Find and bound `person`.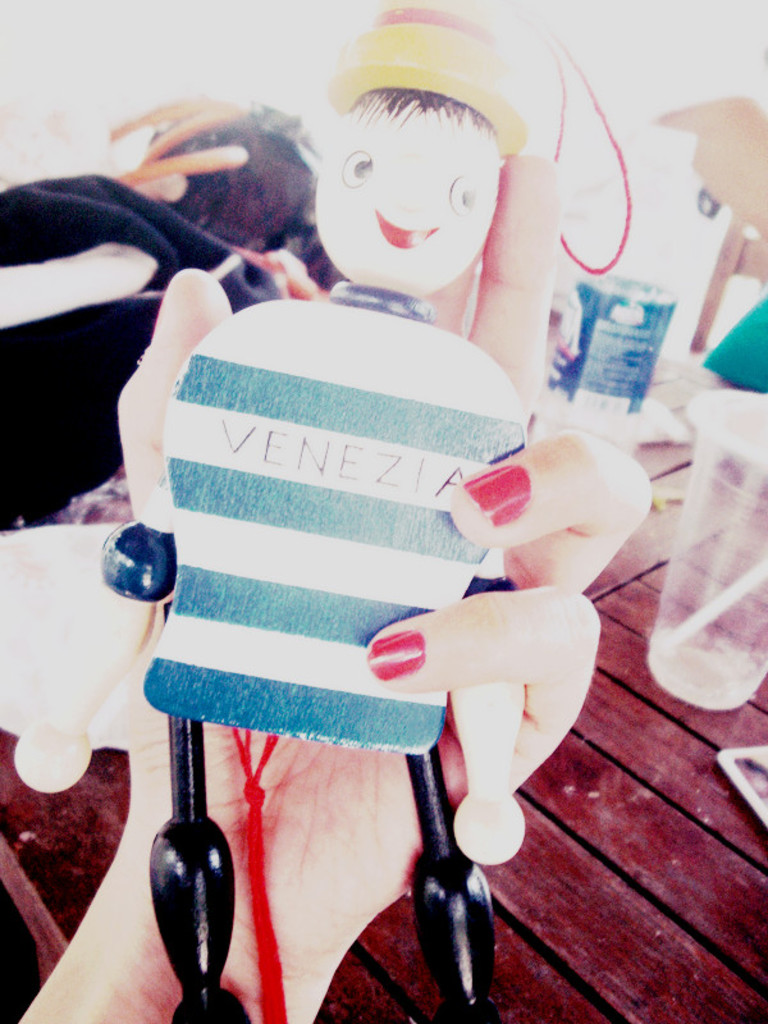
Bound: <box>142,6,536,1023</box>.
